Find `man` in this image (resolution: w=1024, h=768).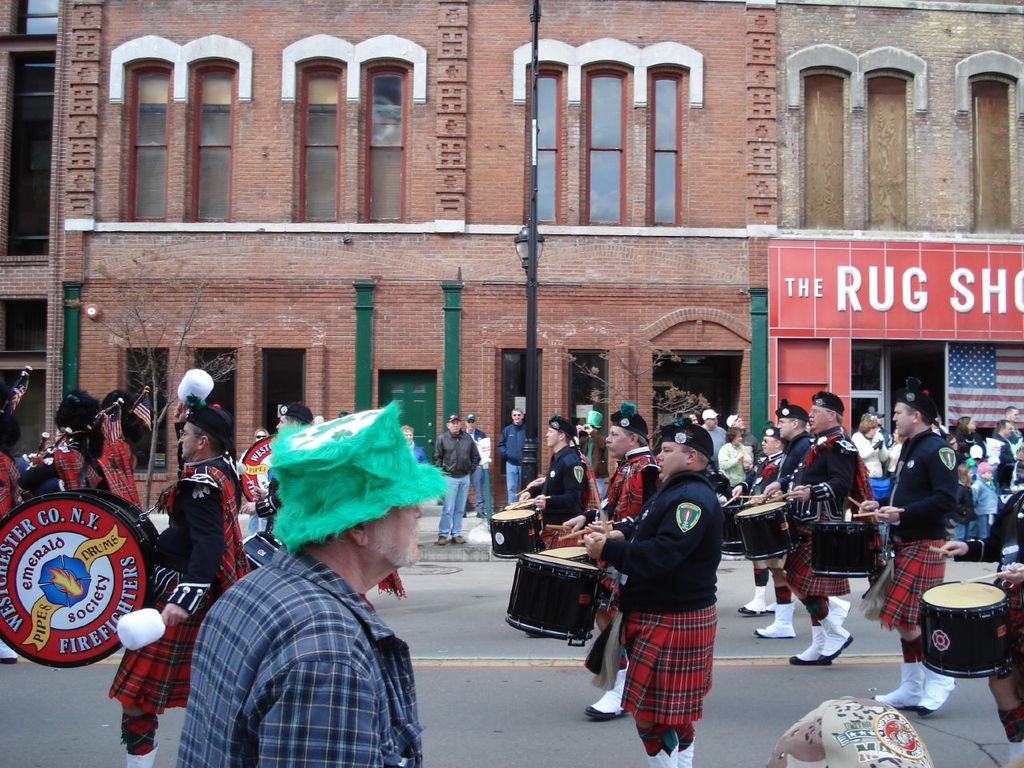
region(175, 396, 427, 767).
